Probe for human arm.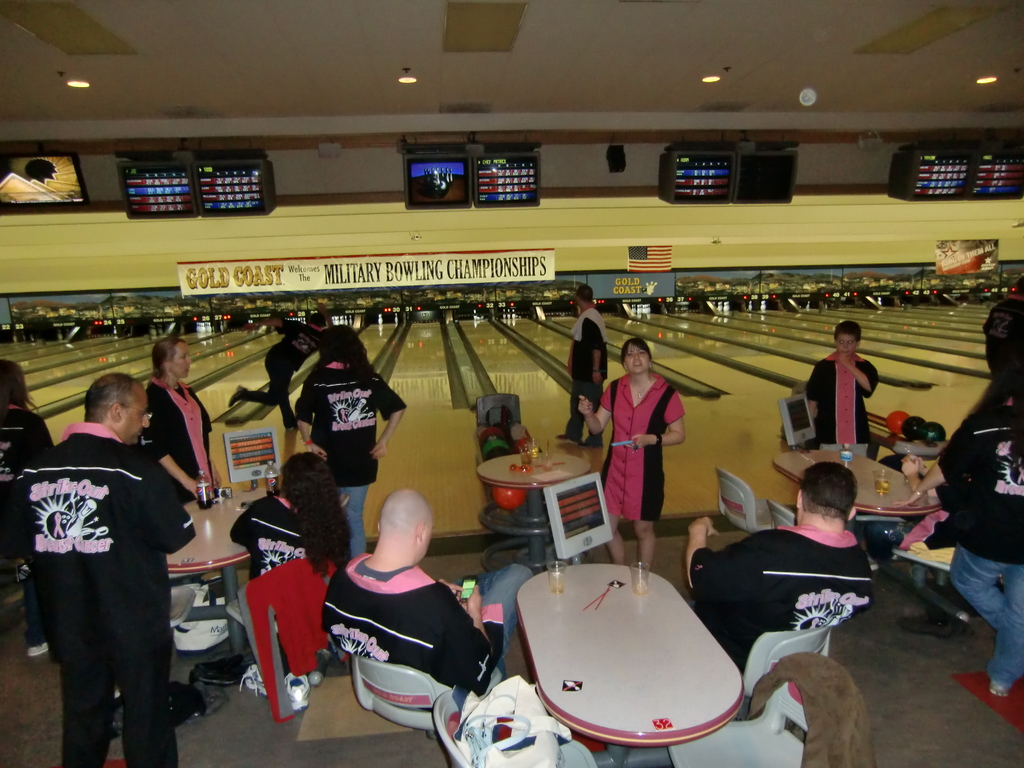
Probe result: rect(685, 515, 717, 587).
